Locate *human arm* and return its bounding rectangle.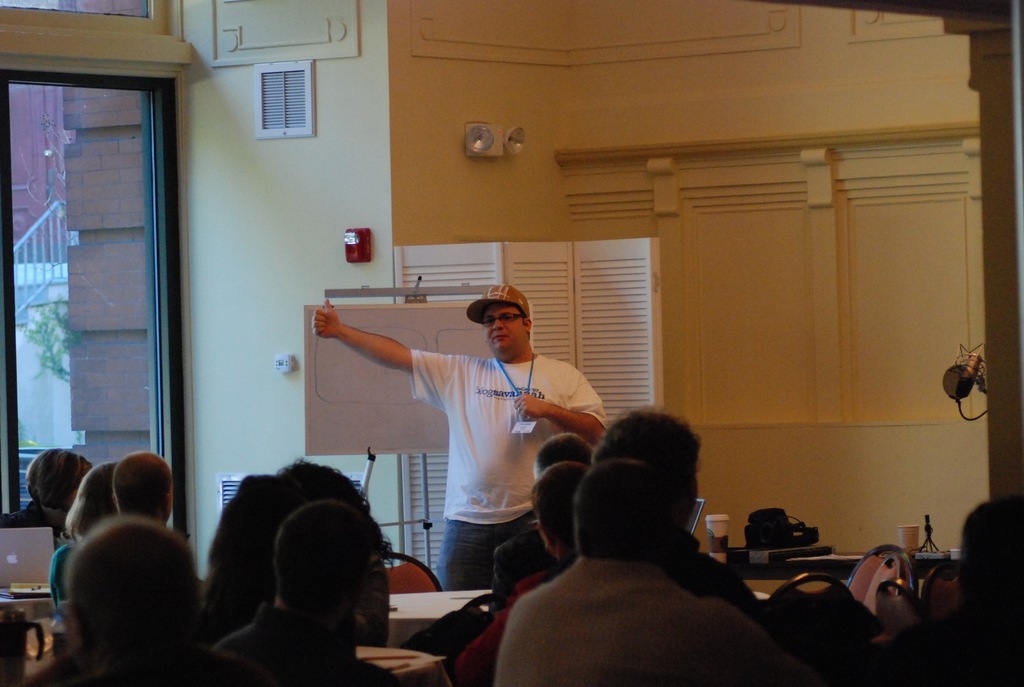
319 312 417 397.
